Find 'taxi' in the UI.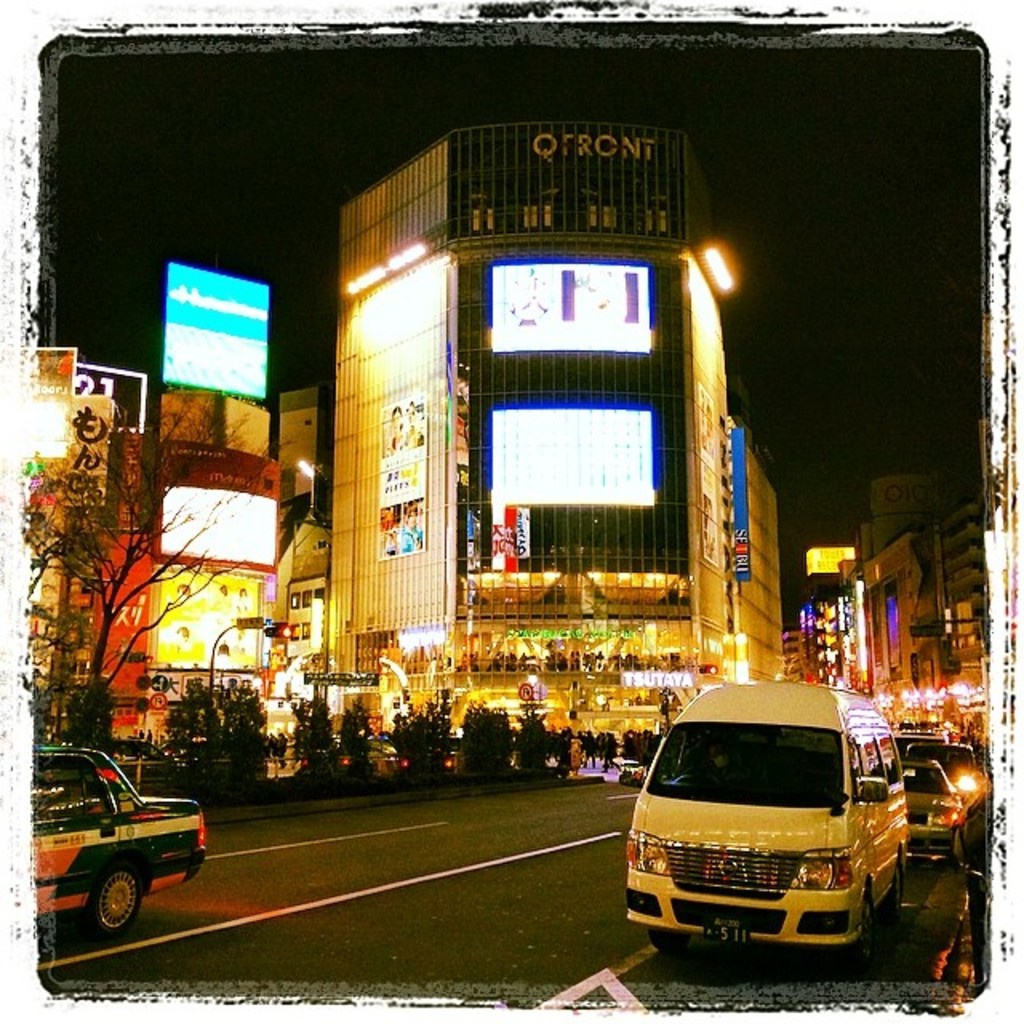
UI element at (x1=30, y1=747, x2=205, y2=942).
